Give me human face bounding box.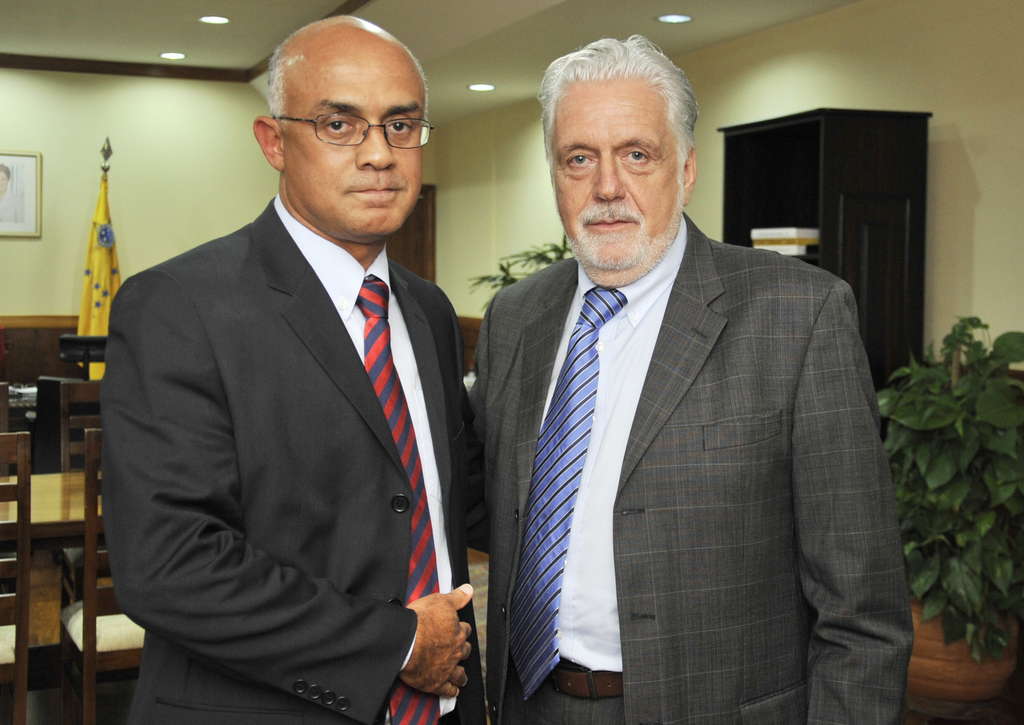
pyautogui.locateOnScreen(556, 71, 683, 276).
